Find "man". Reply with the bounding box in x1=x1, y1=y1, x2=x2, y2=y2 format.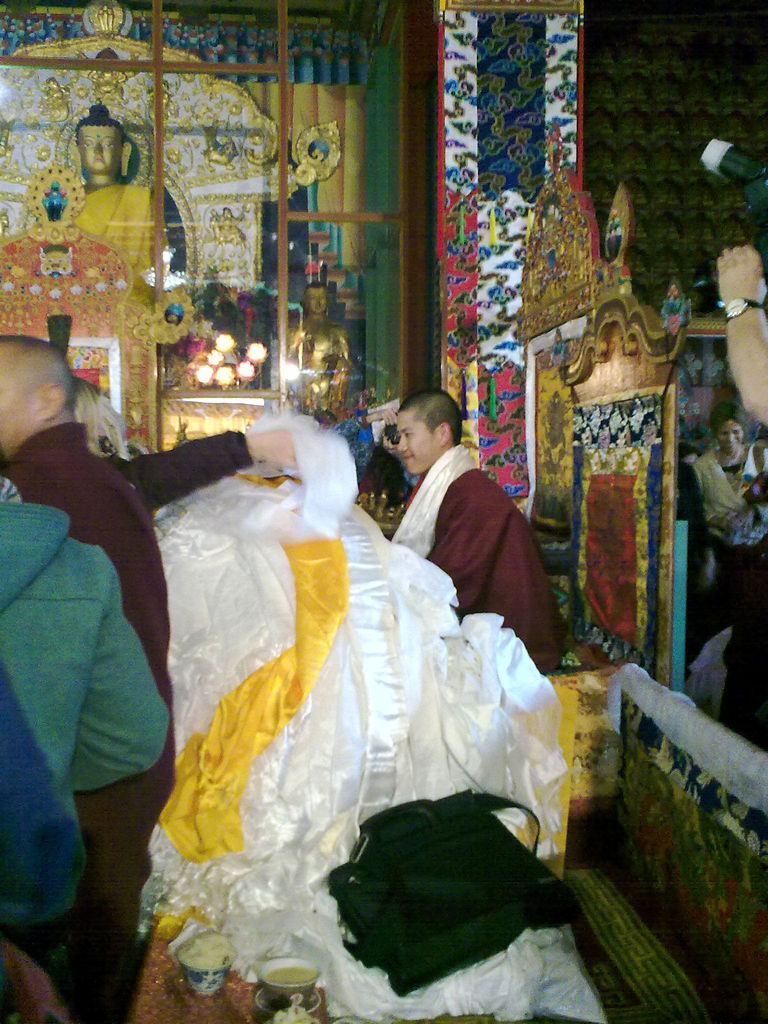
x1=355, y1=371, x2=561, y2=721.
